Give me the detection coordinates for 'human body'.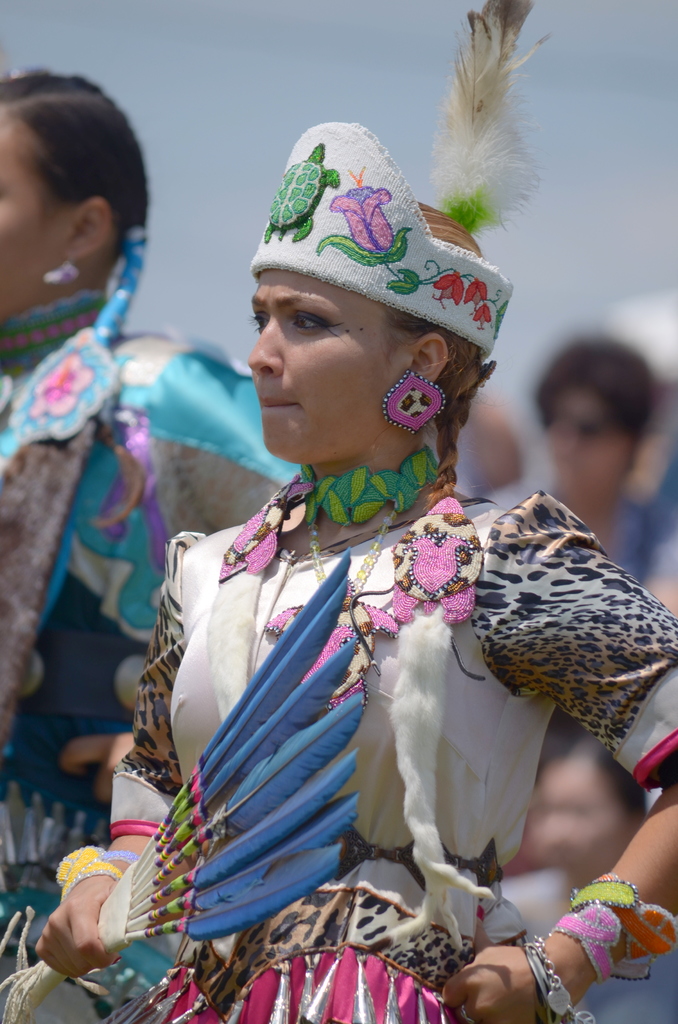
Rect(0, 59, 307, 1002).
